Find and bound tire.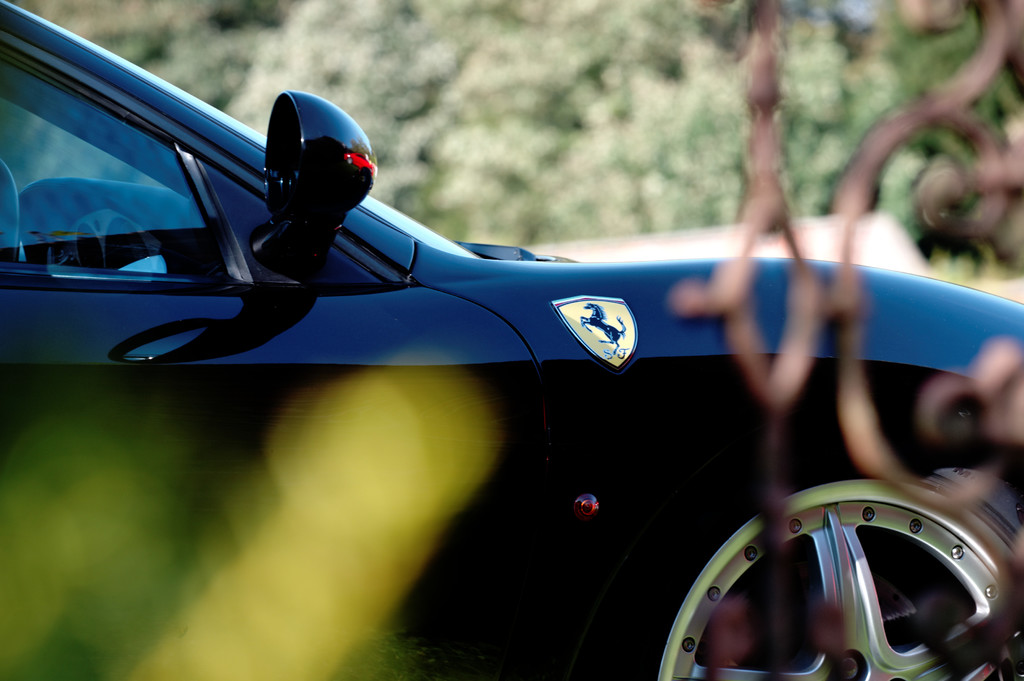
Bound: Rect(654, 470, 1011, 678).
